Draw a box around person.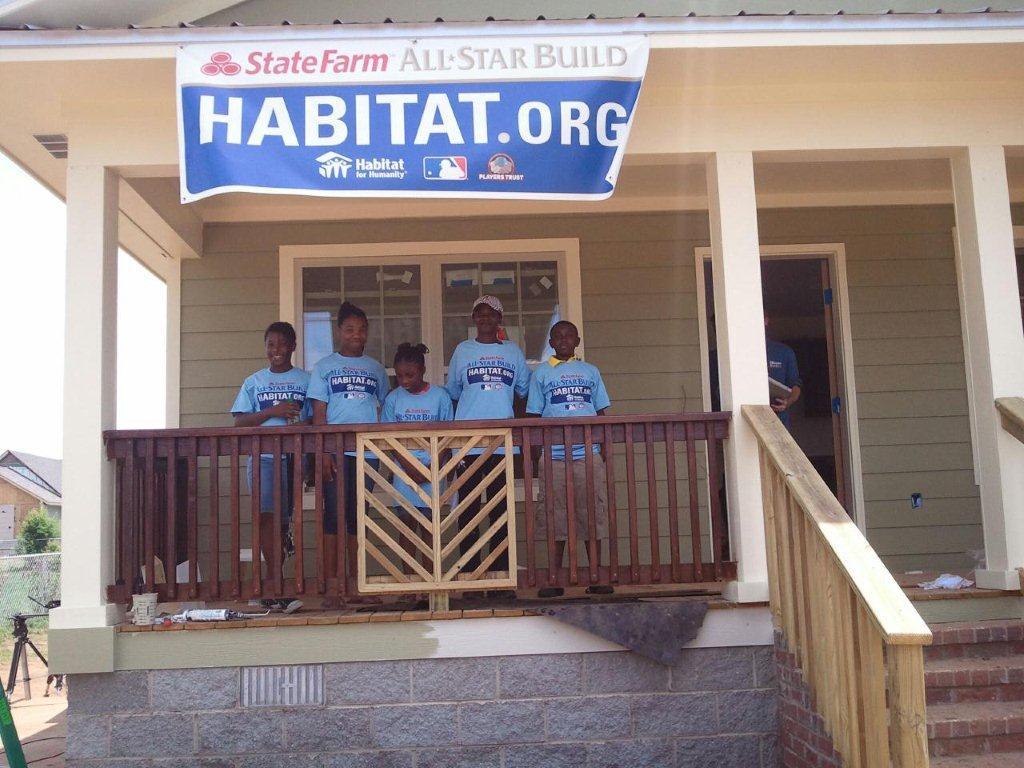
<box>519,313,613,595</box>.
